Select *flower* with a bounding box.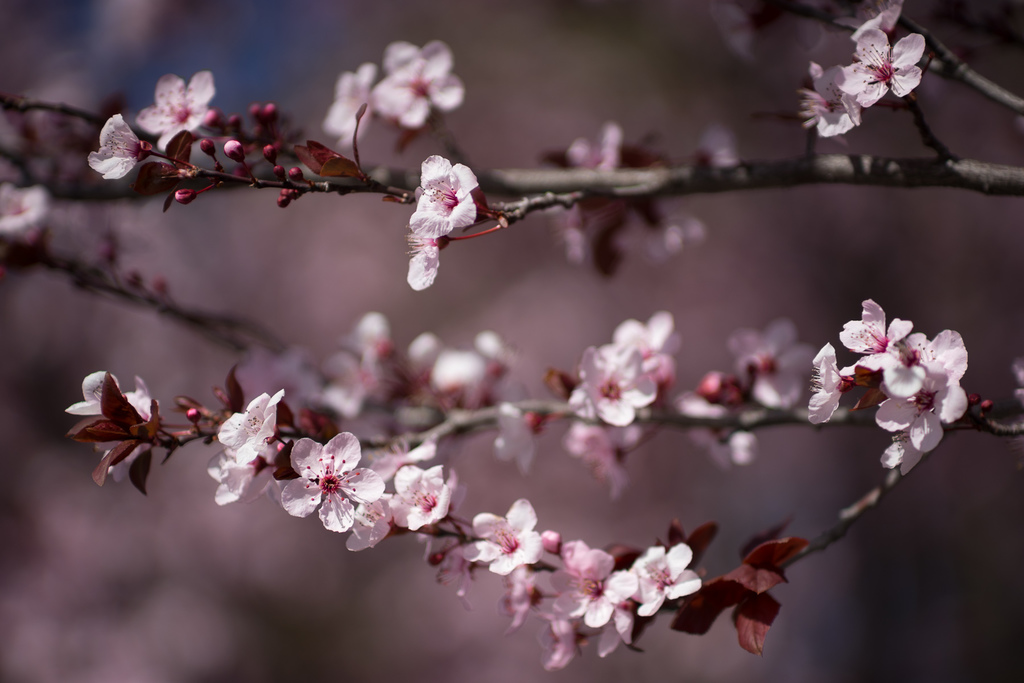
x1=135 y1=69 x2=219 y2=152.
